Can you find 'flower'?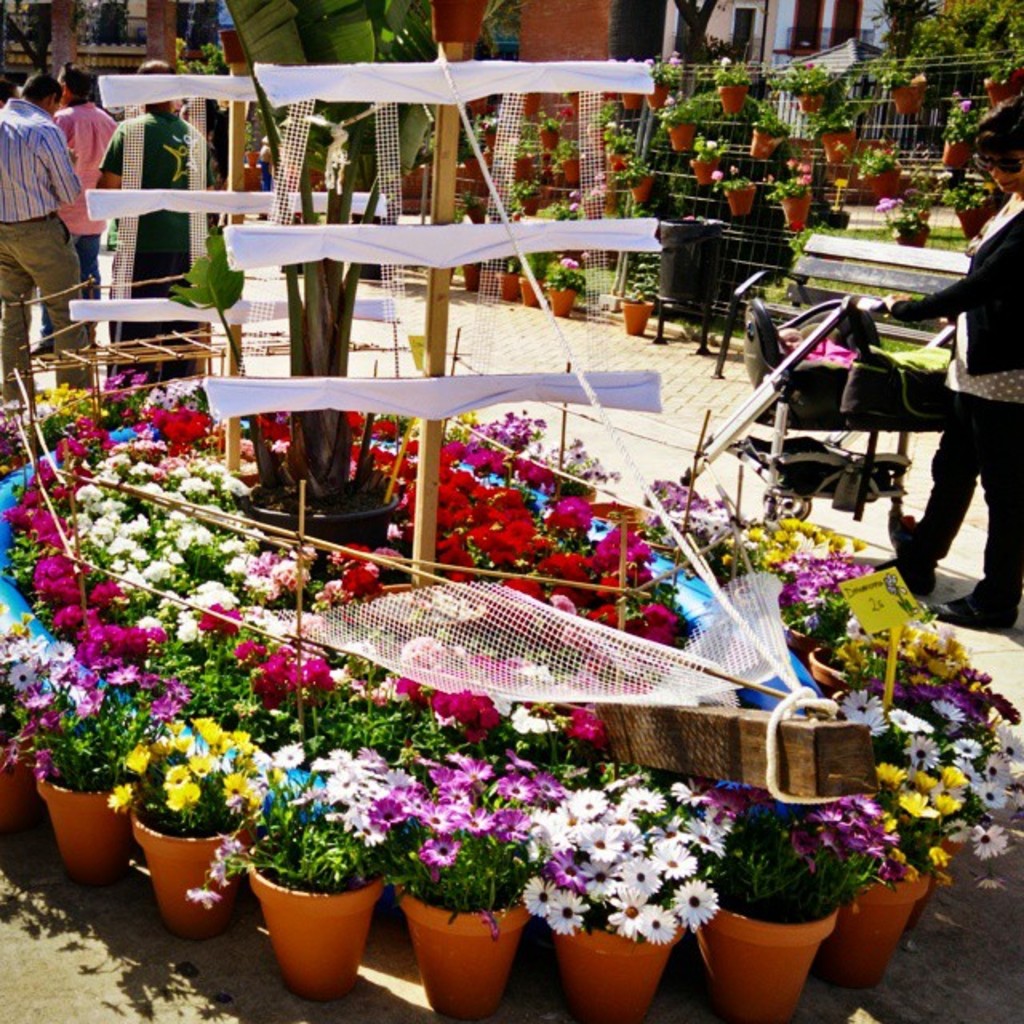
Yes, bounding box: BBox(958, 101, 974, 114).
